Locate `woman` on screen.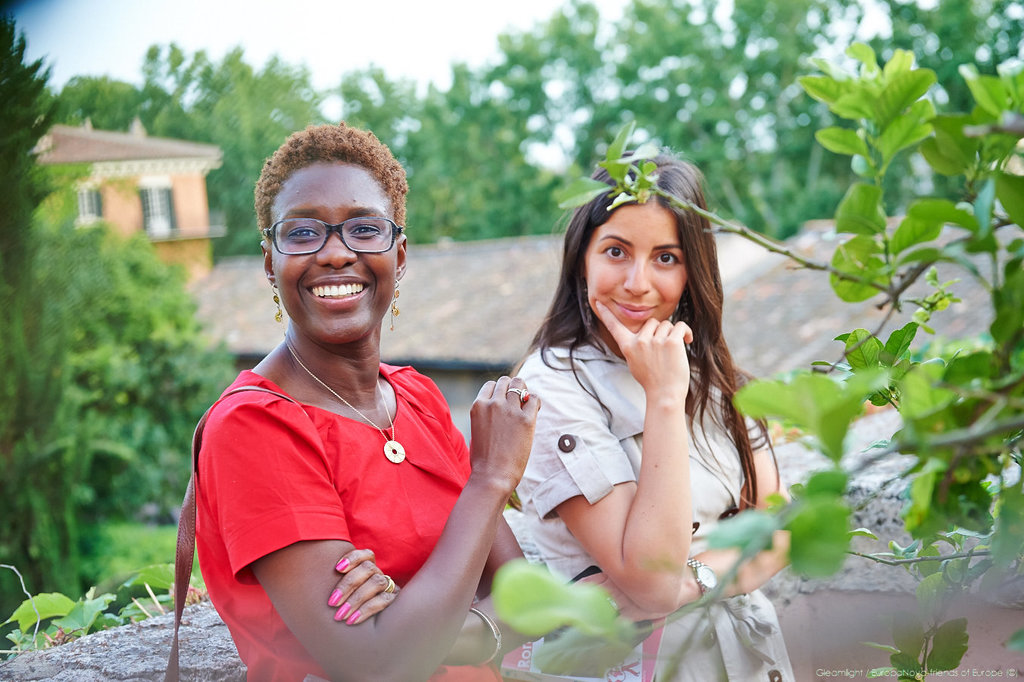
On screen at <box>477,138,766,665</box>.
